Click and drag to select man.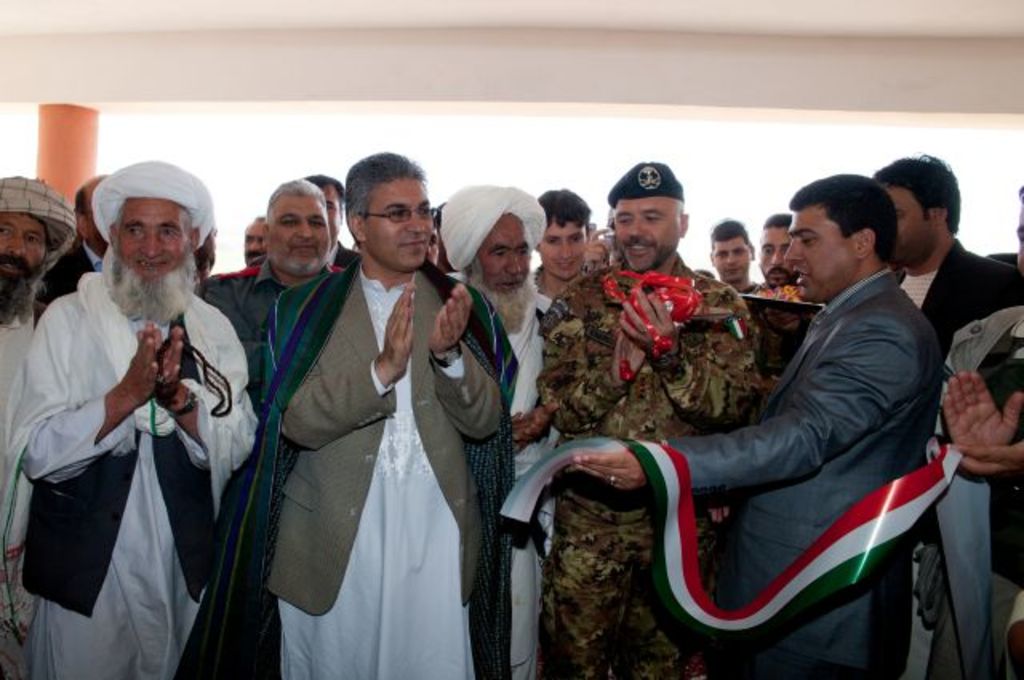
Selection: 709/213/754/290.
